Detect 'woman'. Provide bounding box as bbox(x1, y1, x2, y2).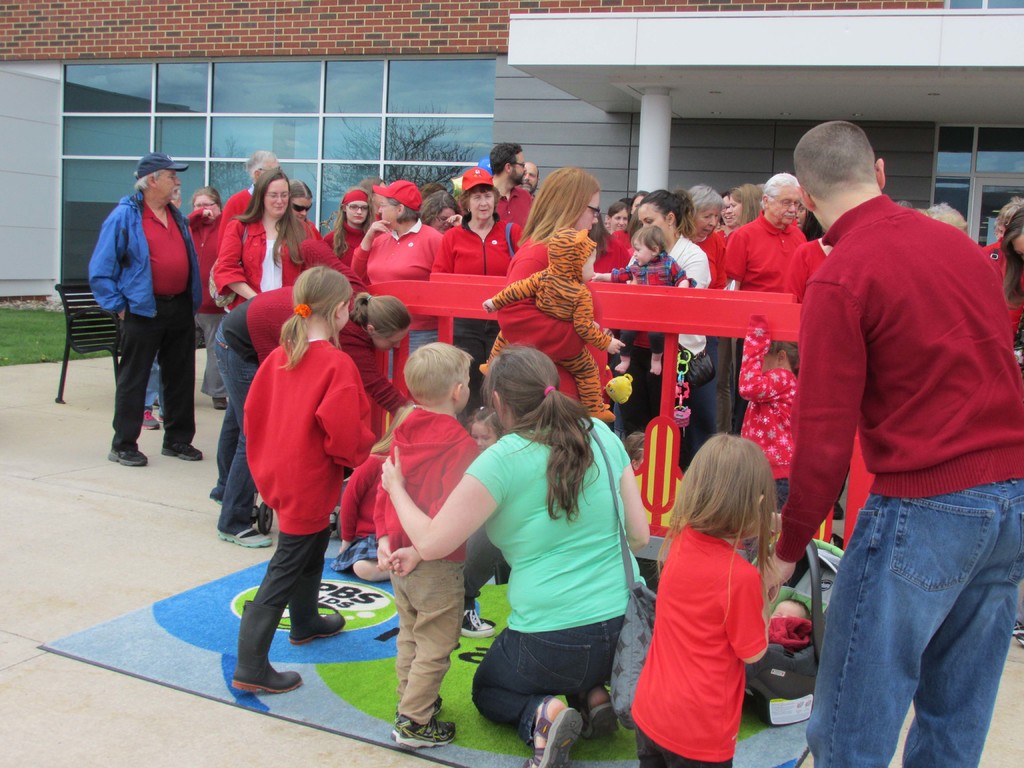
bbox(718, 192, 739, 232).
